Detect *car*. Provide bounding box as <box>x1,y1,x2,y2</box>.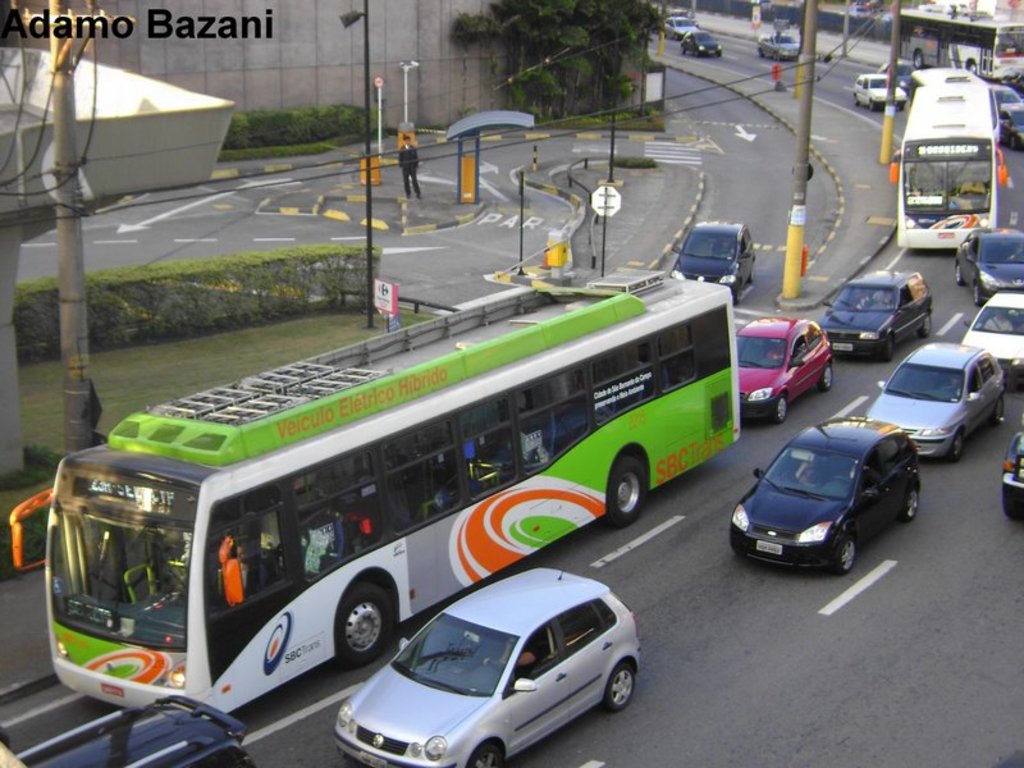
<box>330,562,636,767</box>.
